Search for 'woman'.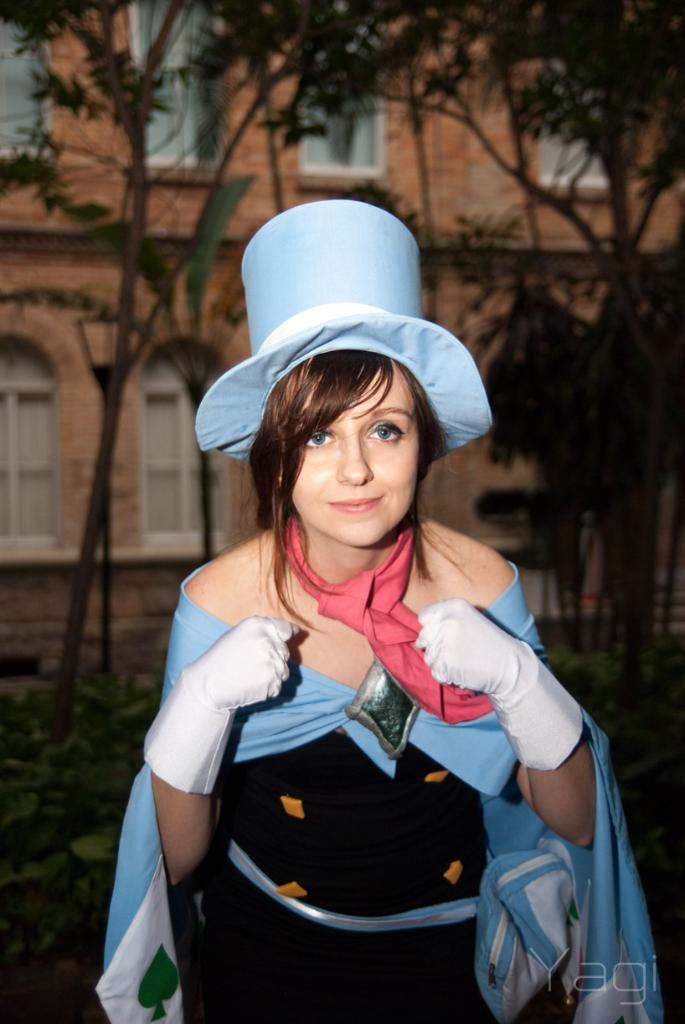
Found at 142, 209, 600, 1023.
